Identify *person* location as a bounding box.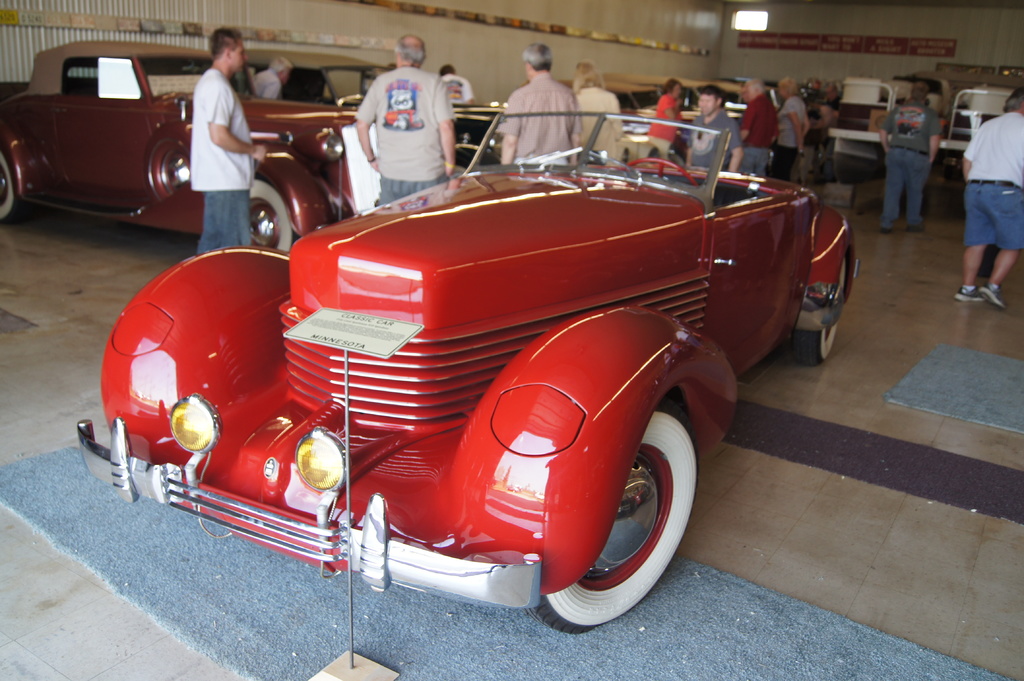
575/61/626/150.
